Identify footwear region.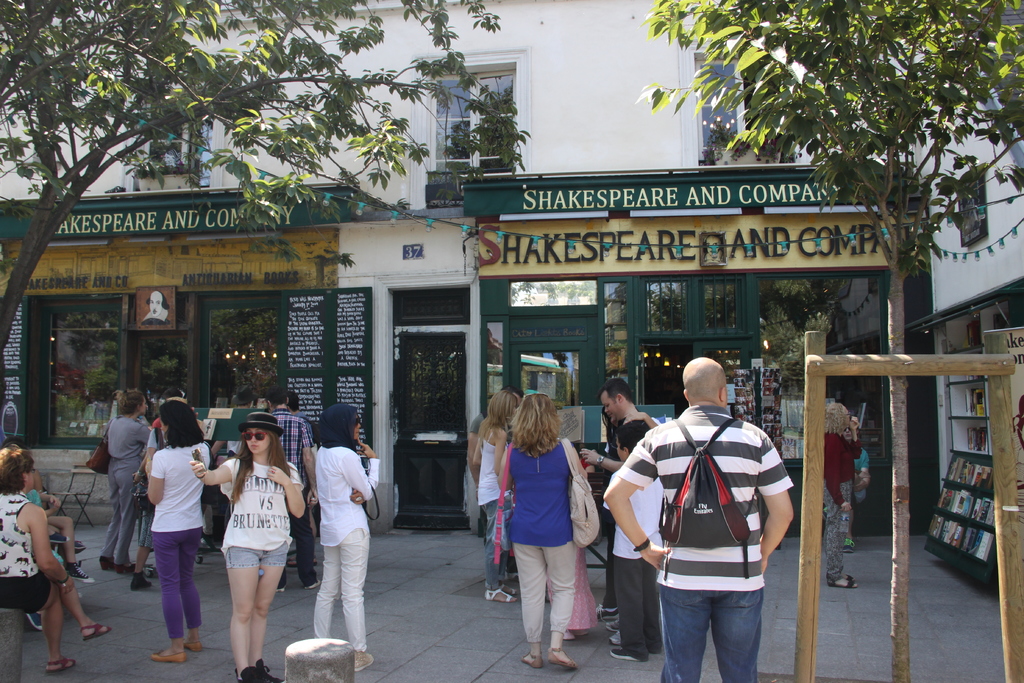
Region: rect(145, 650, 188, 662).
